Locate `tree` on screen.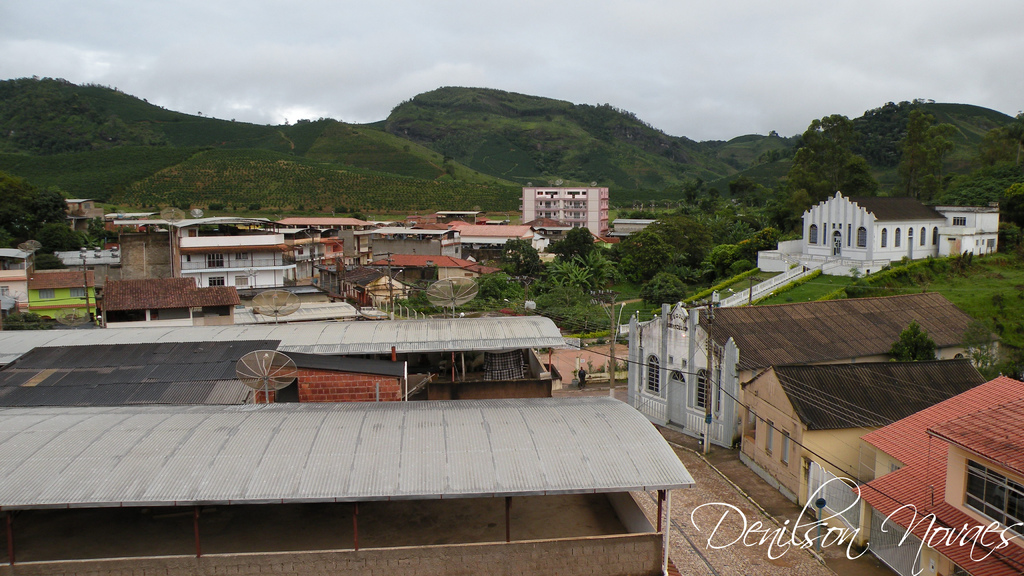
On screen at (left=888, top=317, right=943, bottom=362).
